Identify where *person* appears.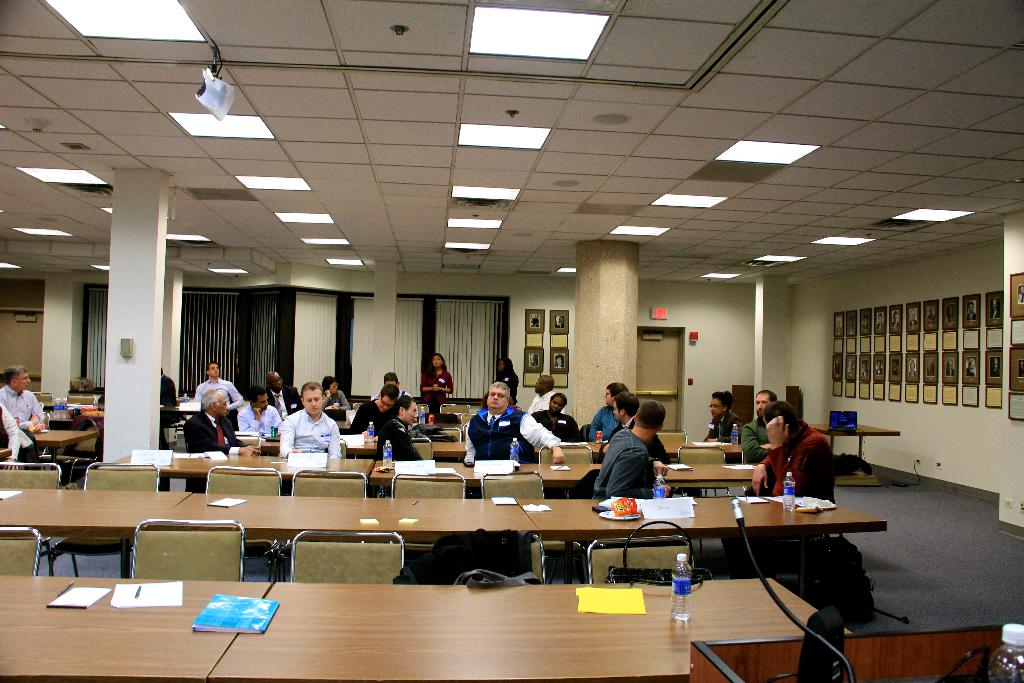
Appears at l=861, t=307, r=869, b=331.
